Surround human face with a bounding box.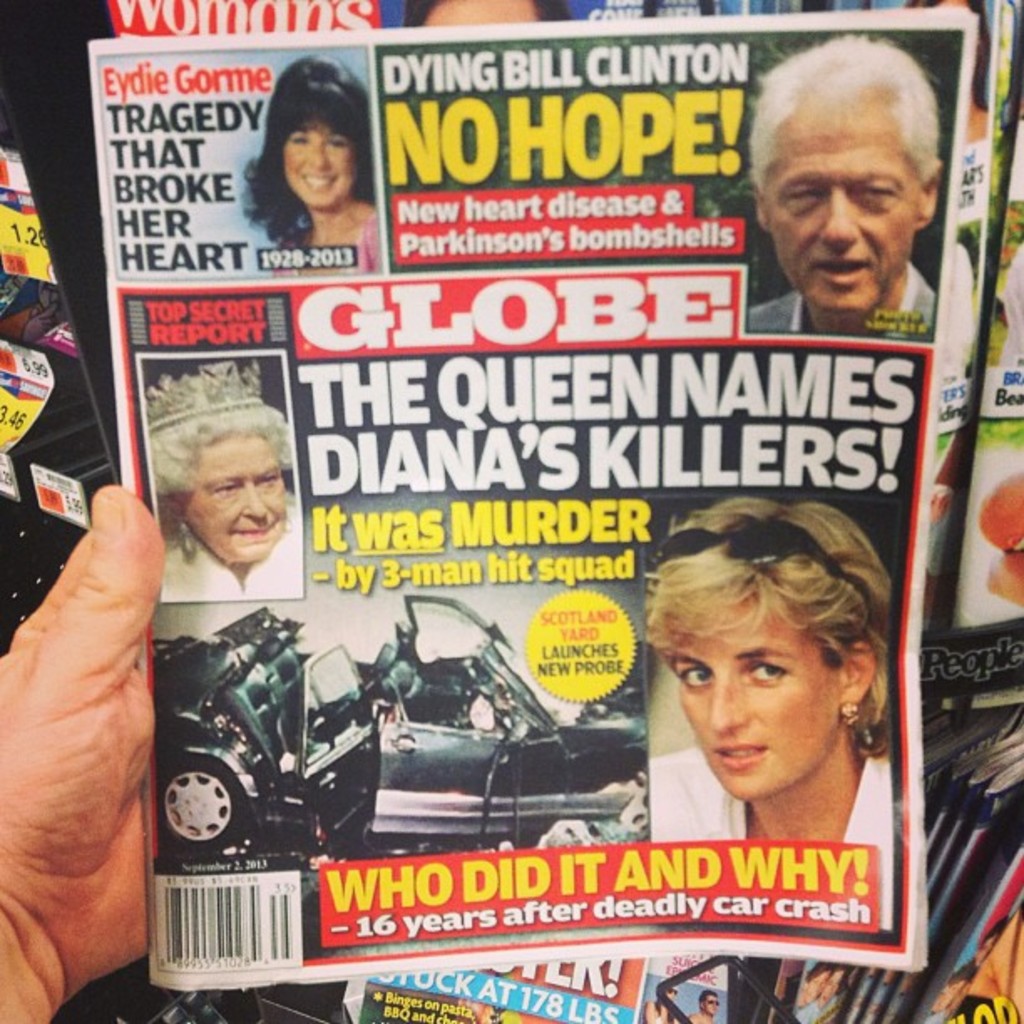
bbox=[703, 996, 724, 1014].
